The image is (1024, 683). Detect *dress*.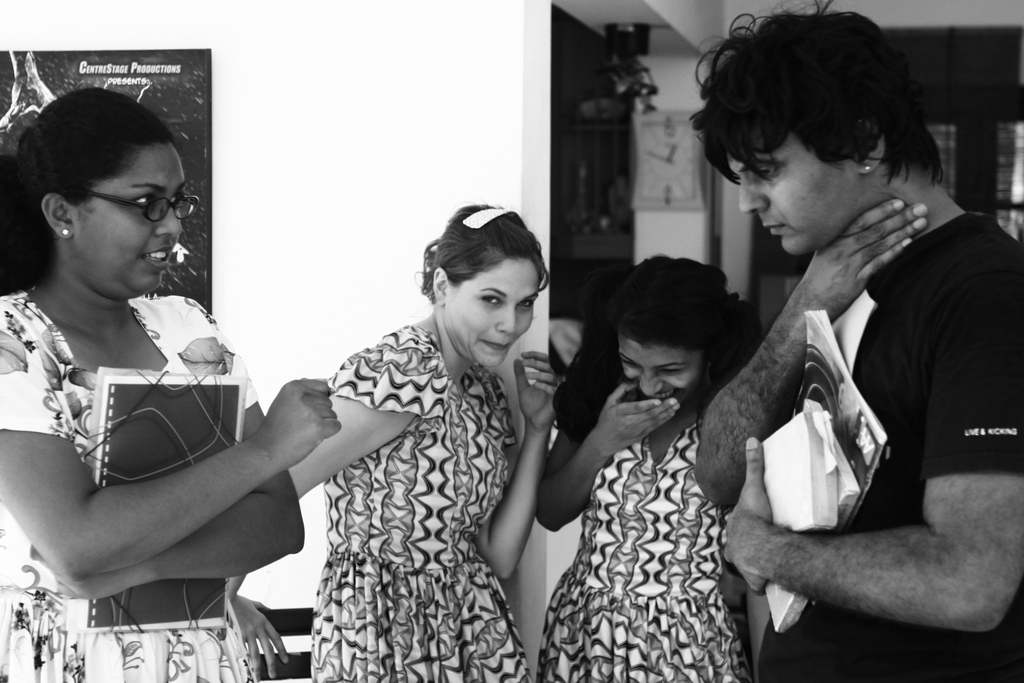
Detection: Rect(300, 329, 531, 677).
